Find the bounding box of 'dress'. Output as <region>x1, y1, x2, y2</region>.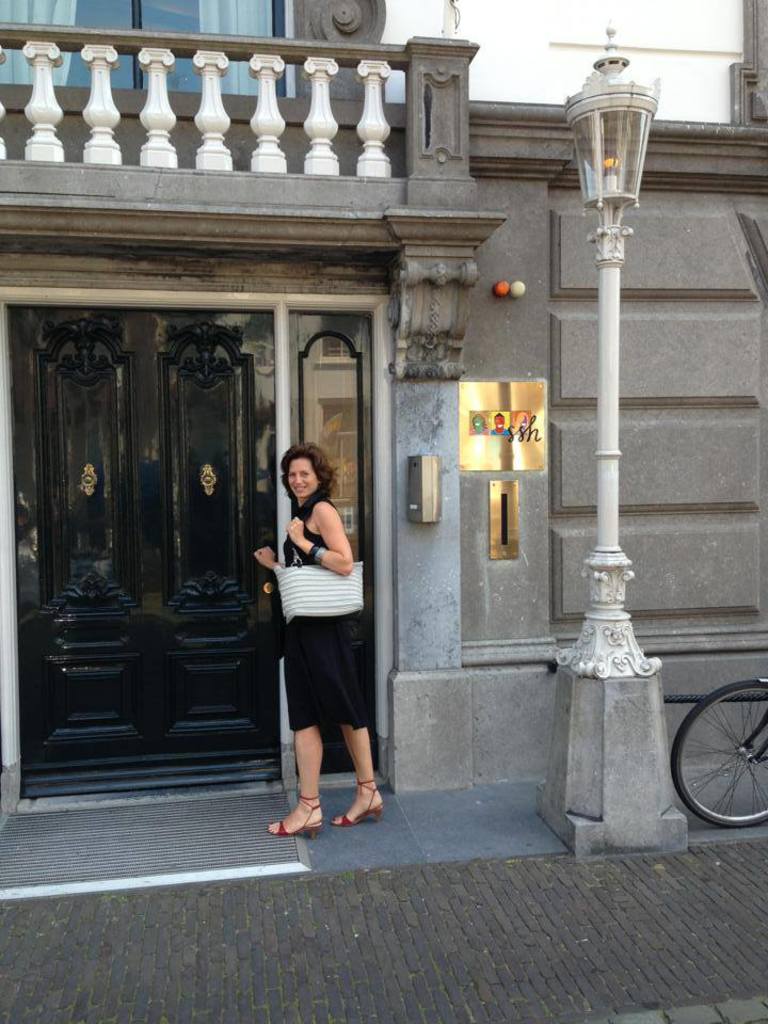
<region>273, 494, 370, 733</region>.
